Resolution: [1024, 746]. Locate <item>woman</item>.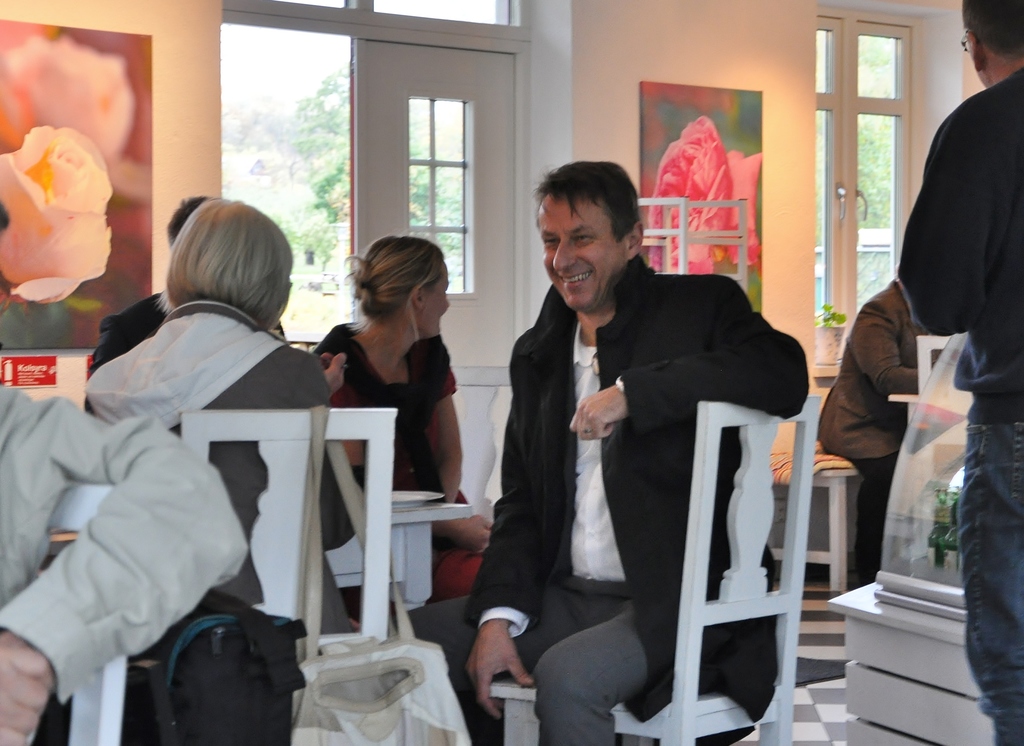
(81, 194, 360, 644).
